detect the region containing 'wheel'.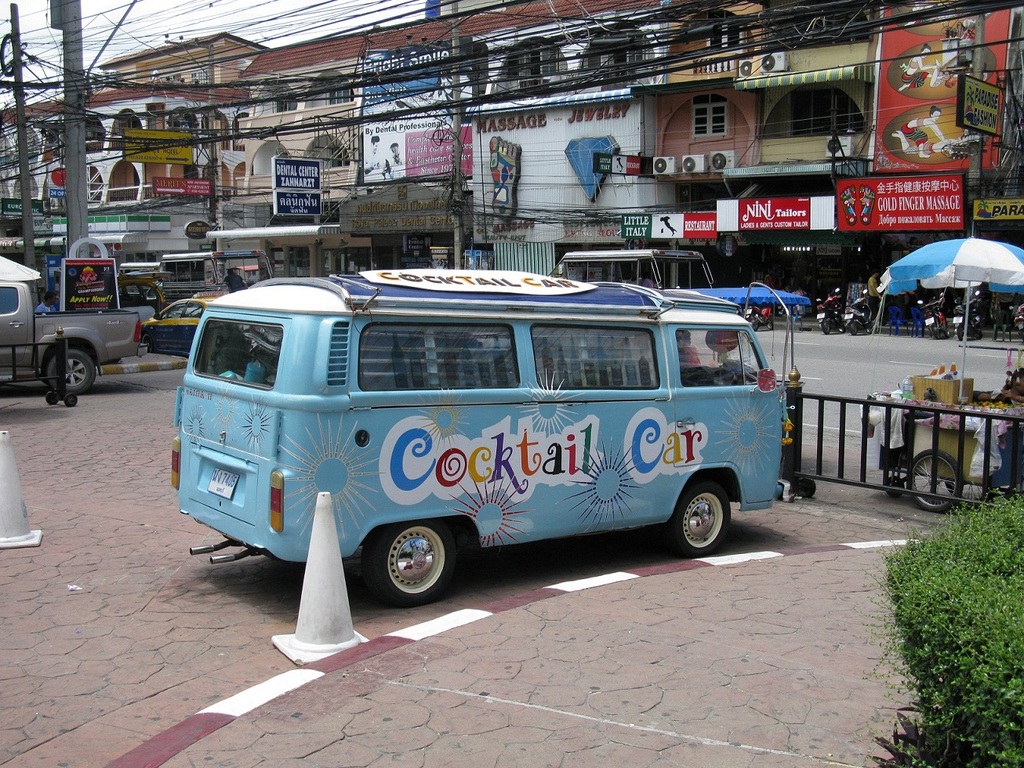
left=360, top=520, right=452, bottom=607.
